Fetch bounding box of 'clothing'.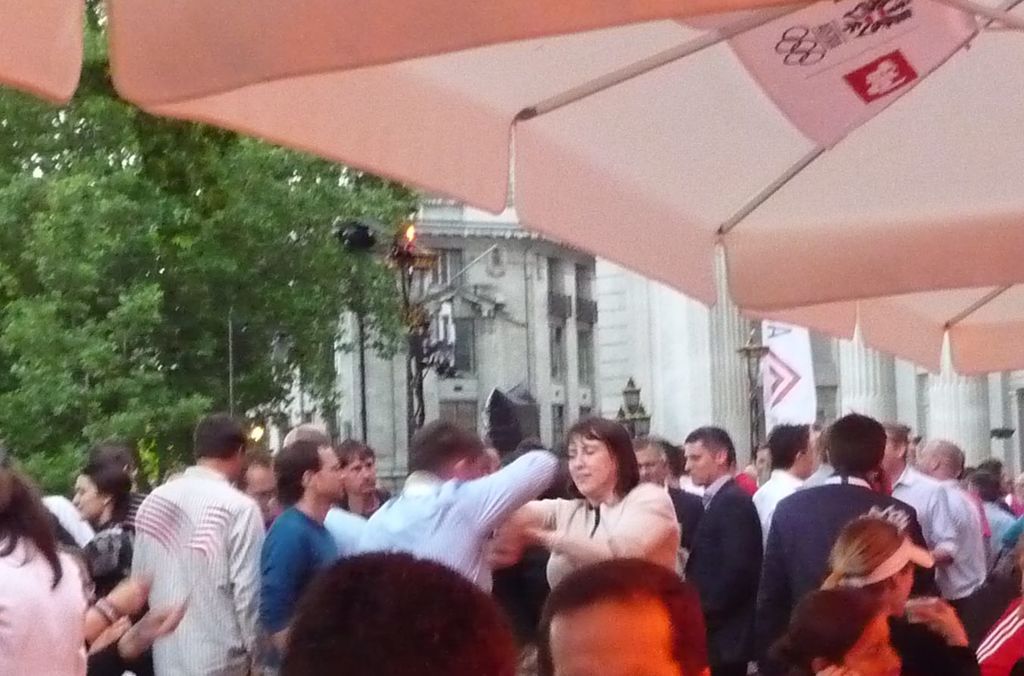
Bbox: [left=932, top=480, right=992, bottom=596].
